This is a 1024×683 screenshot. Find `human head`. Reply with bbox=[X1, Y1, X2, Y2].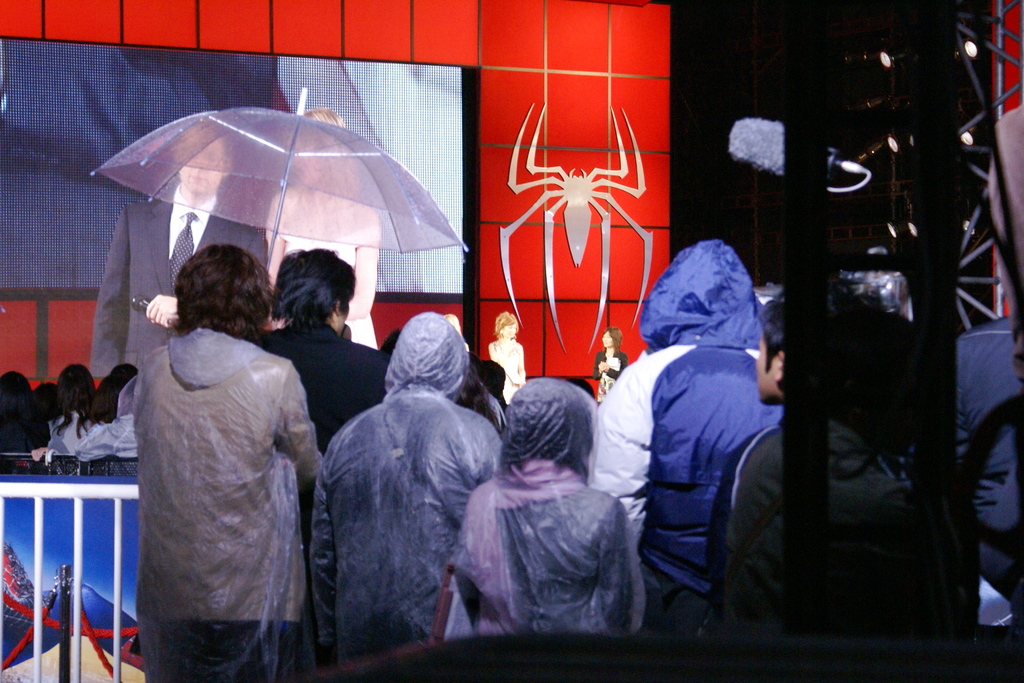
bbox=[276, 251, 356, 336].
